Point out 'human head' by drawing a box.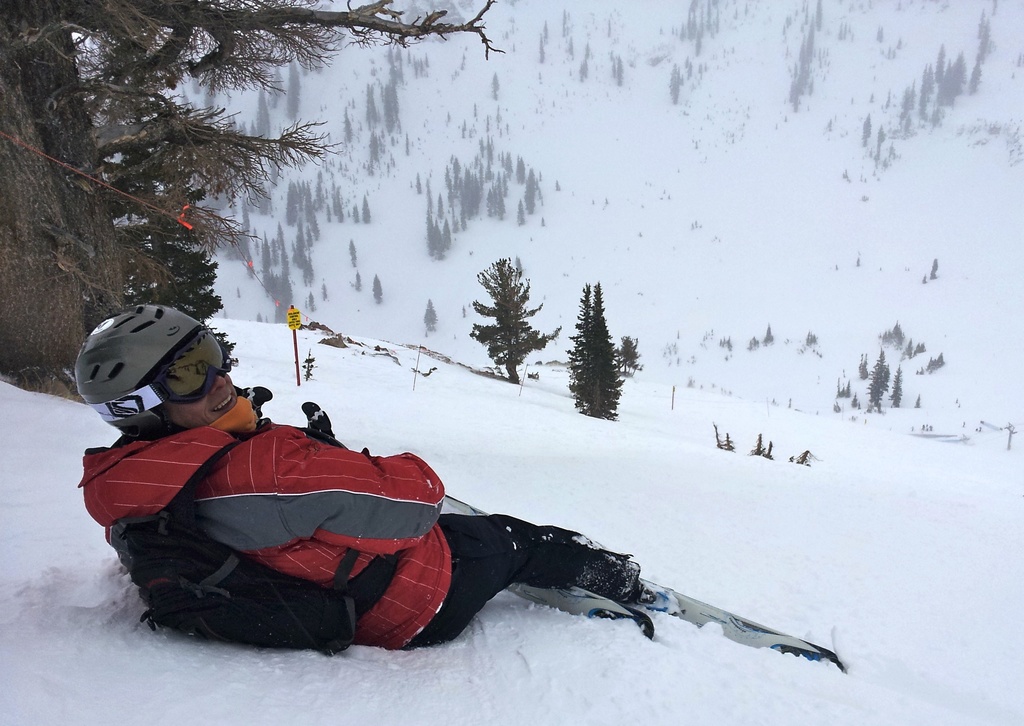
(x1=97, y1=318, x2=219, y2=435).
